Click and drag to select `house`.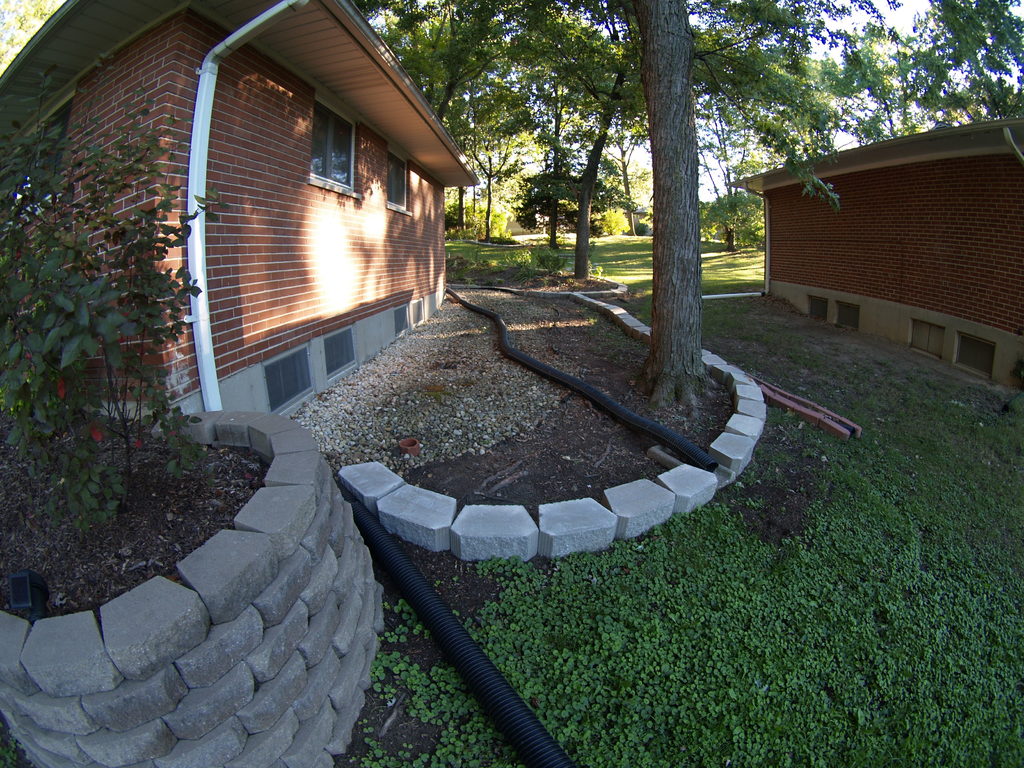
Selection: 0,0,479,425.
